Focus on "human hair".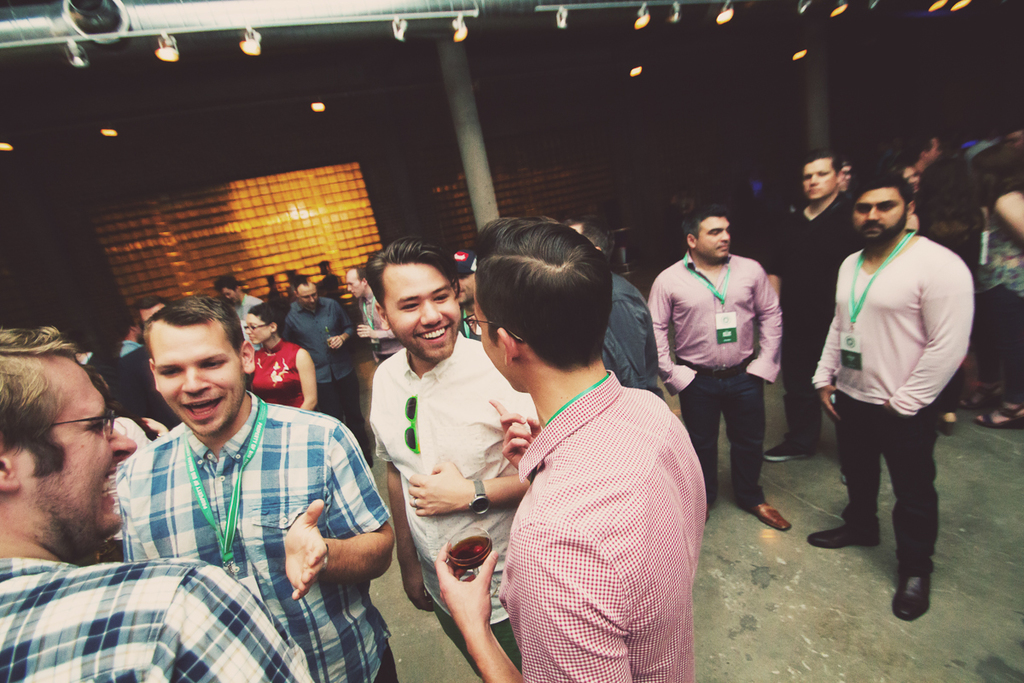
Focused at (248,290,292,341).
